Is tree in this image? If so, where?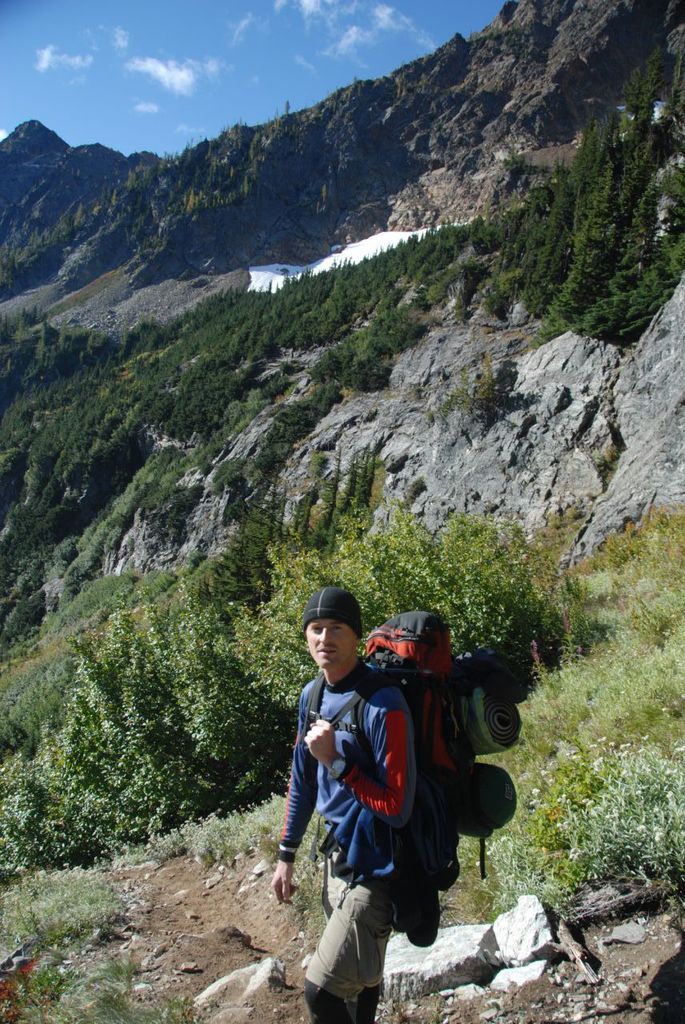
Yes, at l=303, t=218, r=487, b=342.
